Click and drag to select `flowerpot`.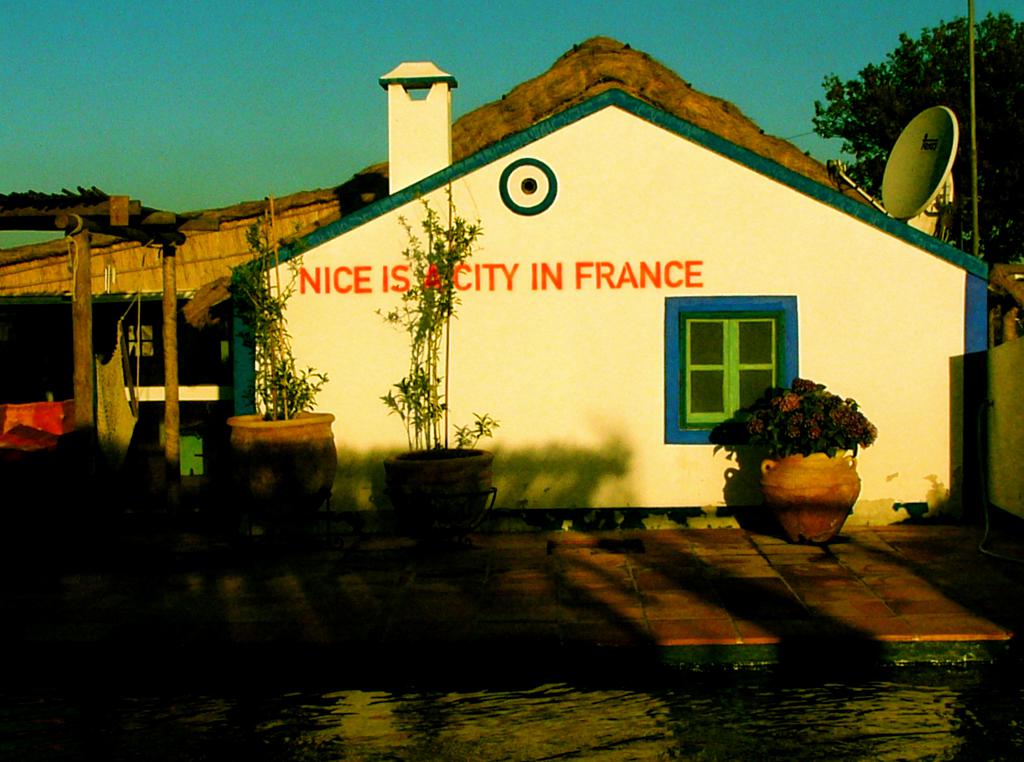
Selection: select_region(382, 444, 504, 540).
